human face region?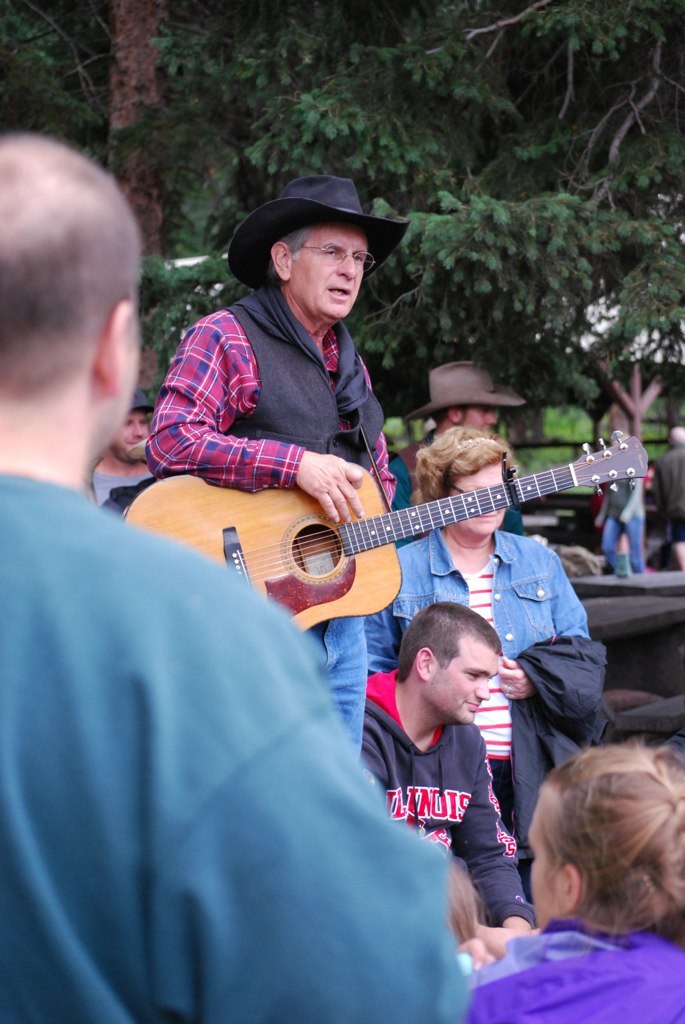
detection(115, 413, 150, 469)
